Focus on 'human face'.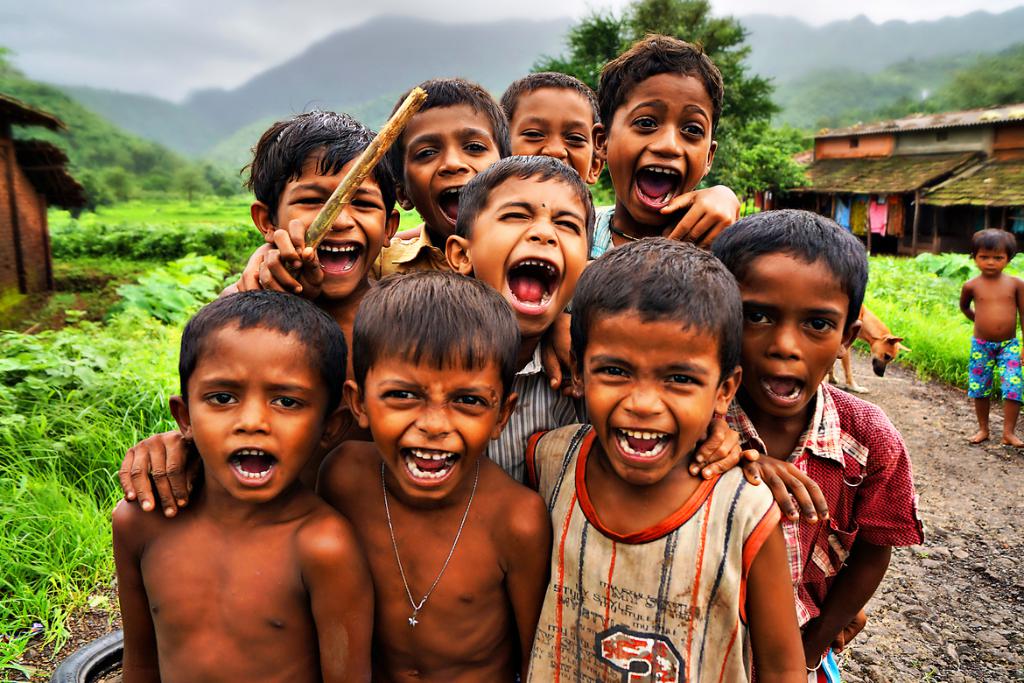
Focused at <region>973, 243, 1008, 276</region>.
